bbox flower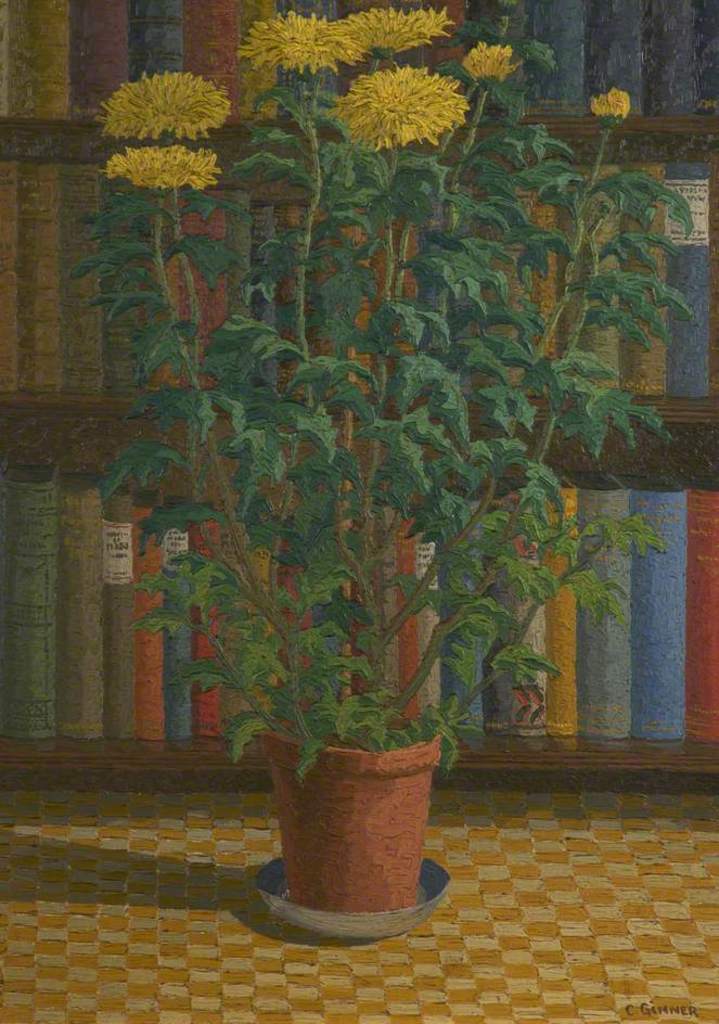
[x1=234, y1=7, x2=360, y2=68]
